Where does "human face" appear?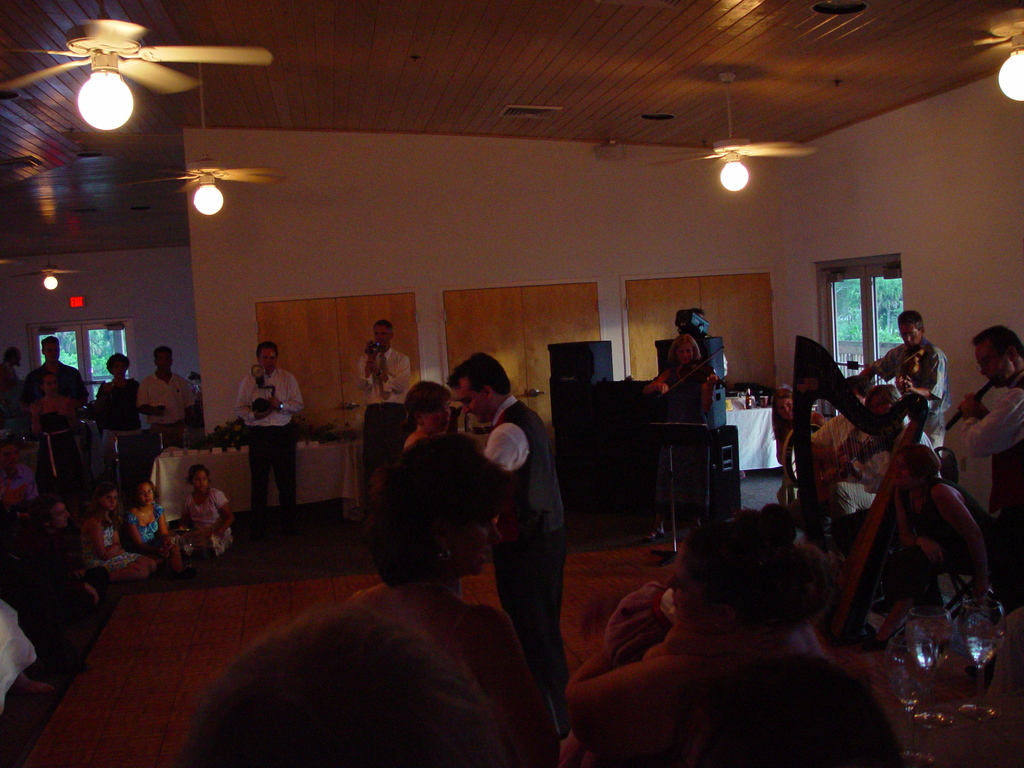
Appears at pyautogui.locateOnScreen(449, 515, 504, 574).
